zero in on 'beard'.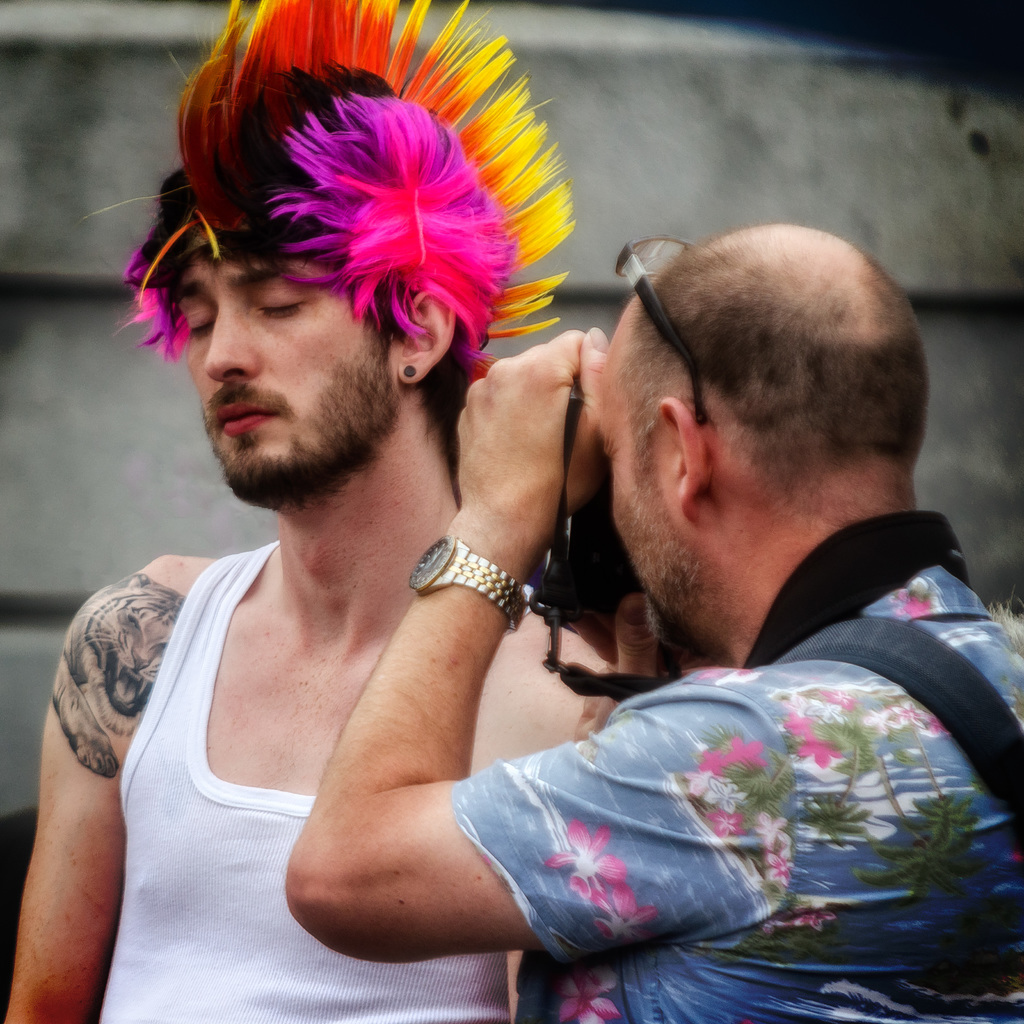
Zeroed in: x1=607, y1=488, x2=703, y2=653.
